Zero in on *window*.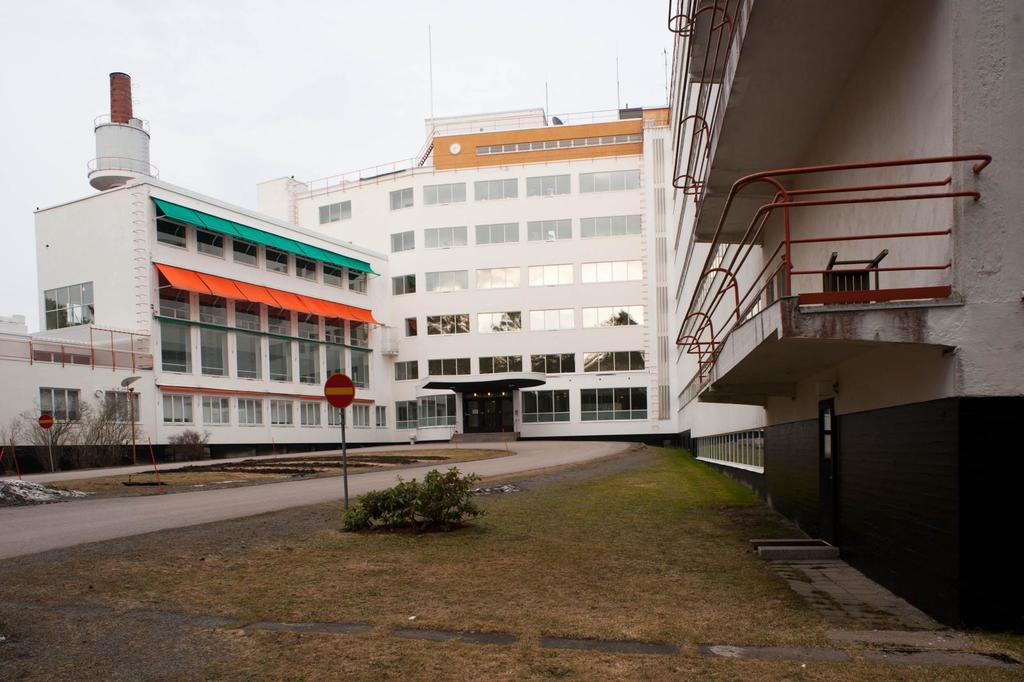
Zeroed in: region(194, 231, 224, 259).
